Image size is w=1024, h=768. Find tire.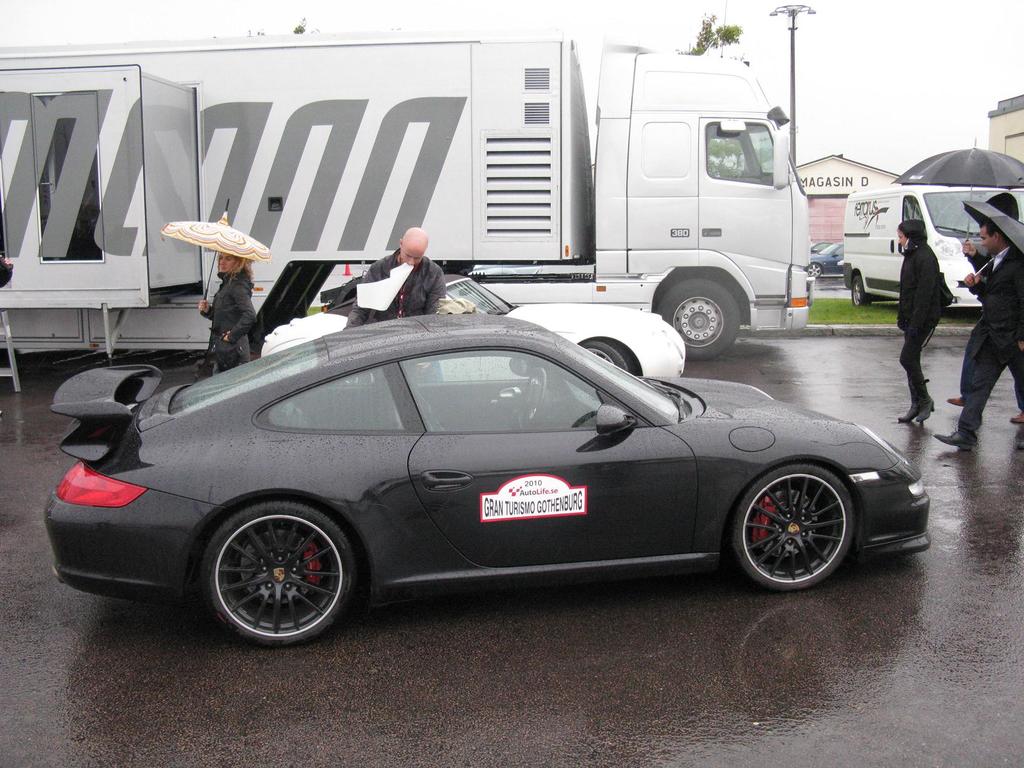
{"left": 199, "top": 500, "right": 355, "bottom": 646}.
